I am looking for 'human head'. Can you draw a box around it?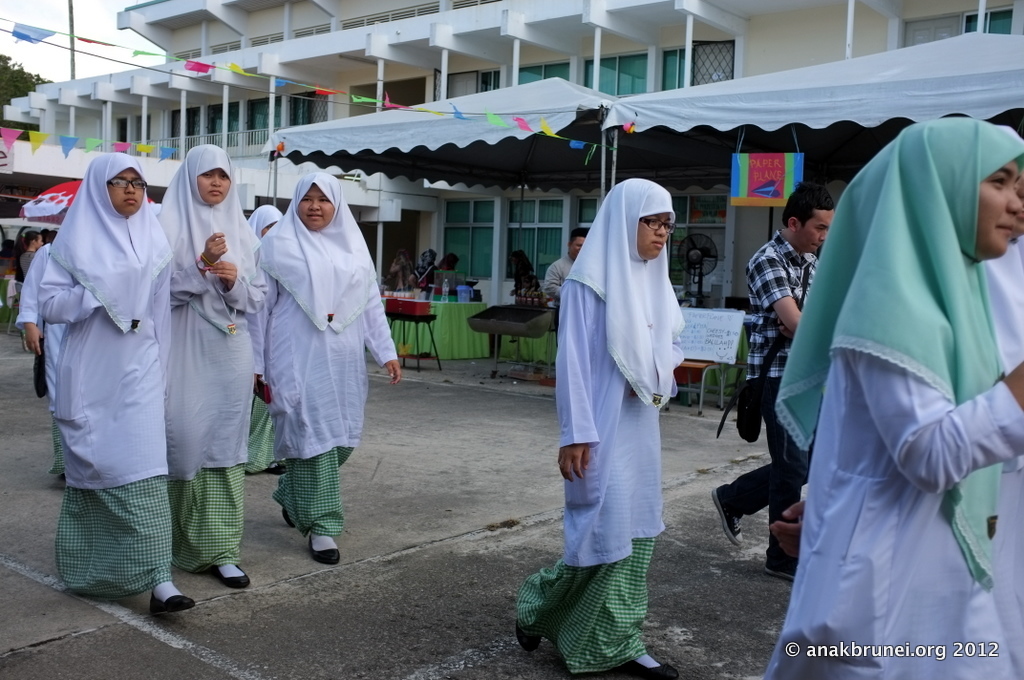
Sure, the bounding box is <region>248, 204, 285, 238</region>.
